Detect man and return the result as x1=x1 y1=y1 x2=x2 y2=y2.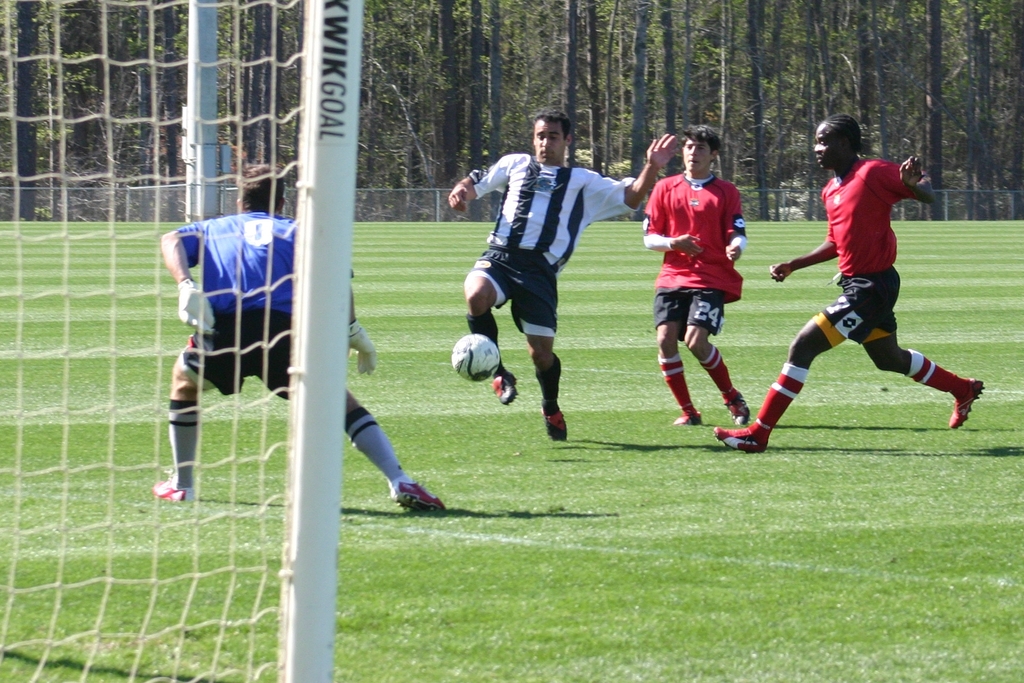
x1=152 y1=166 x2=446 y2=514.
